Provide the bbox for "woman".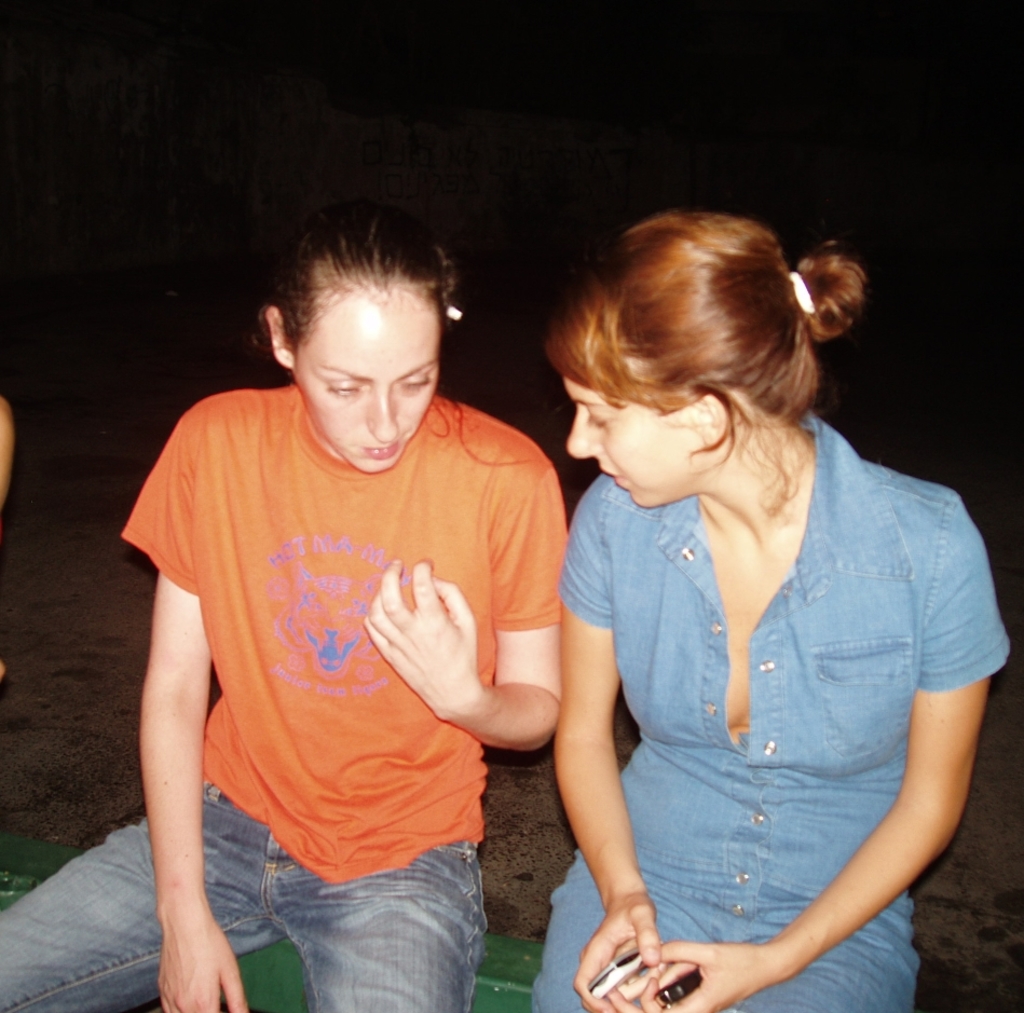
<region>524, 208, 1014, 1012</region>.
